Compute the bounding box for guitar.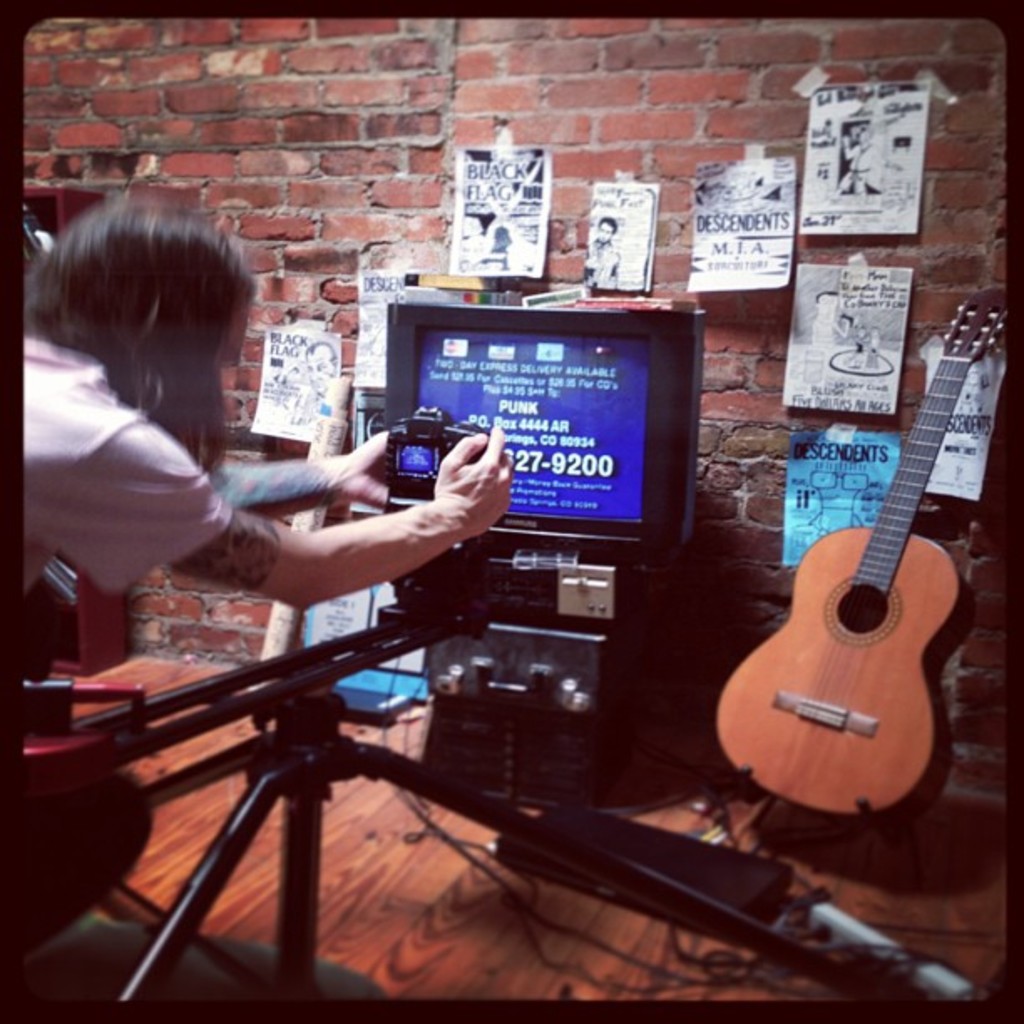
x1=716, y1=286, x2=1016, y2=820.
